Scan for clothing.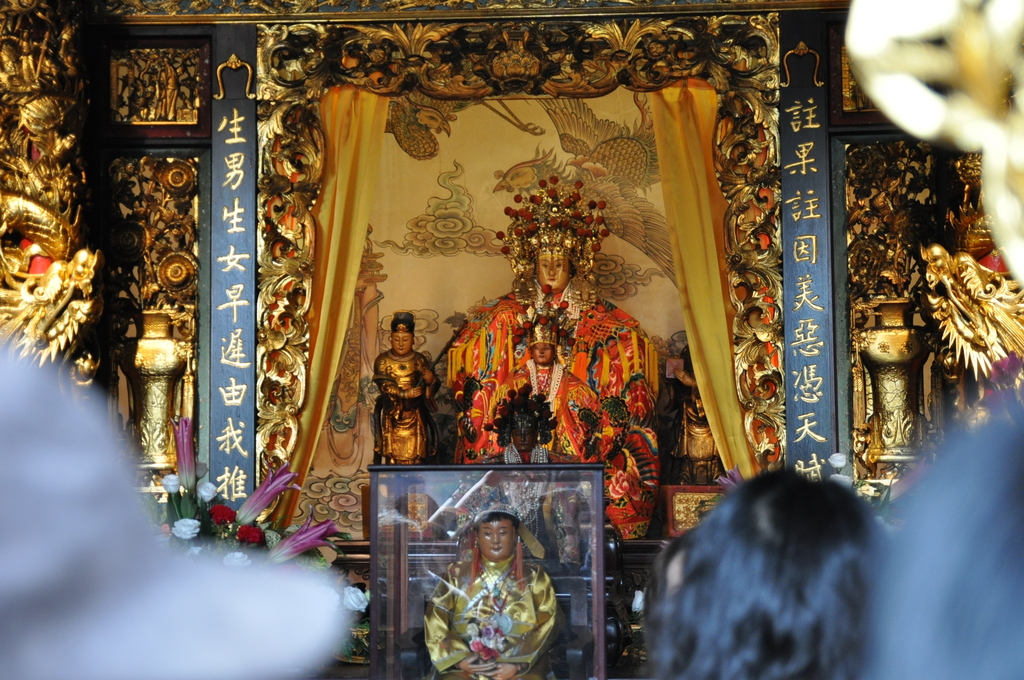
Scan result: left=439, top=515, right=572, bottom=678.
